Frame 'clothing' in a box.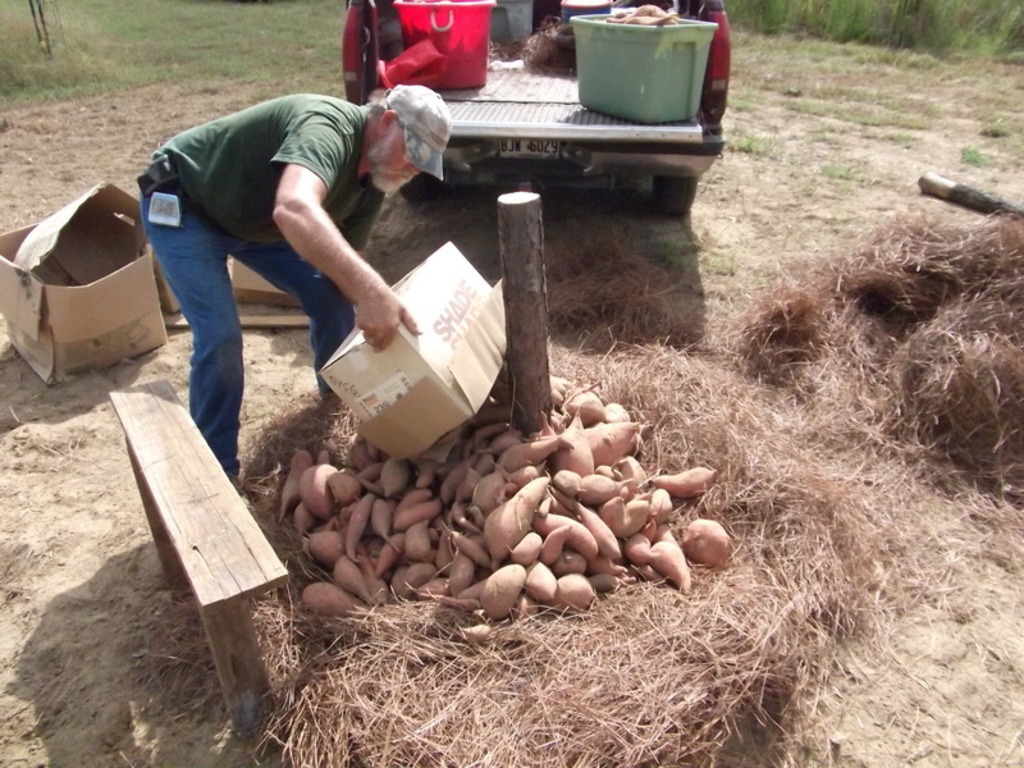
{"left": 142, "top": 96, "right": 387, "bottom": 253}.
